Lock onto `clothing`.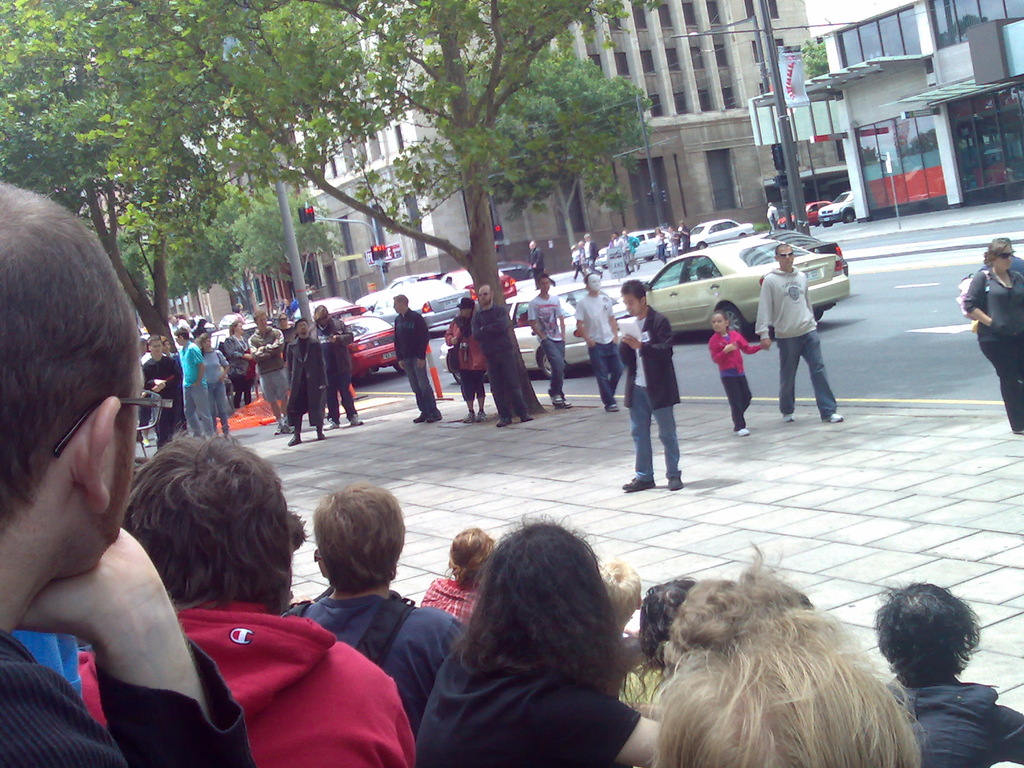
Locked: region(752, 264, 838, 415).
